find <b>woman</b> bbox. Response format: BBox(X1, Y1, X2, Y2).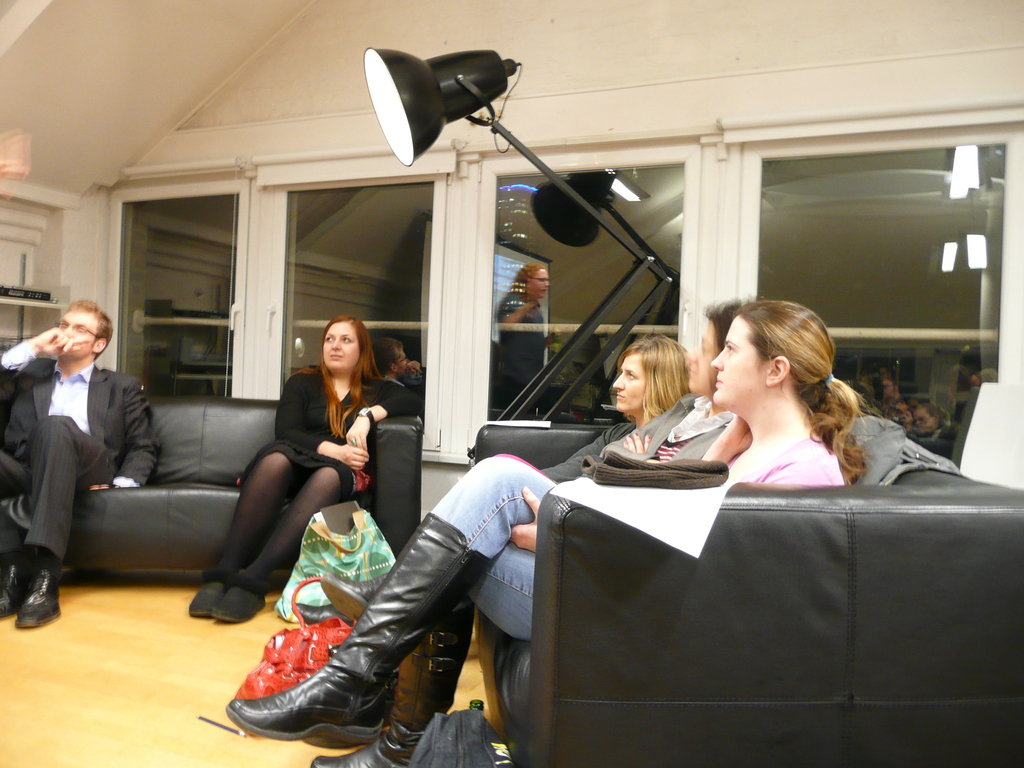
BBox(600, 301, 737, 460).
